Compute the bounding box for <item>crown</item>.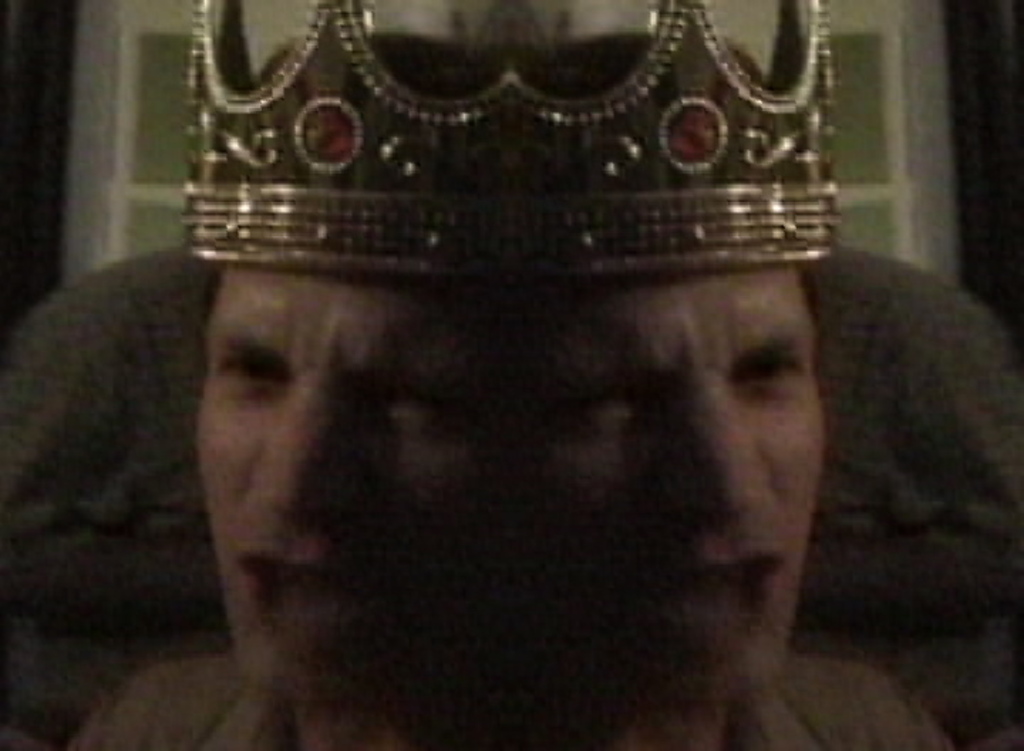
bbox=(513, 0, 835, 283).
